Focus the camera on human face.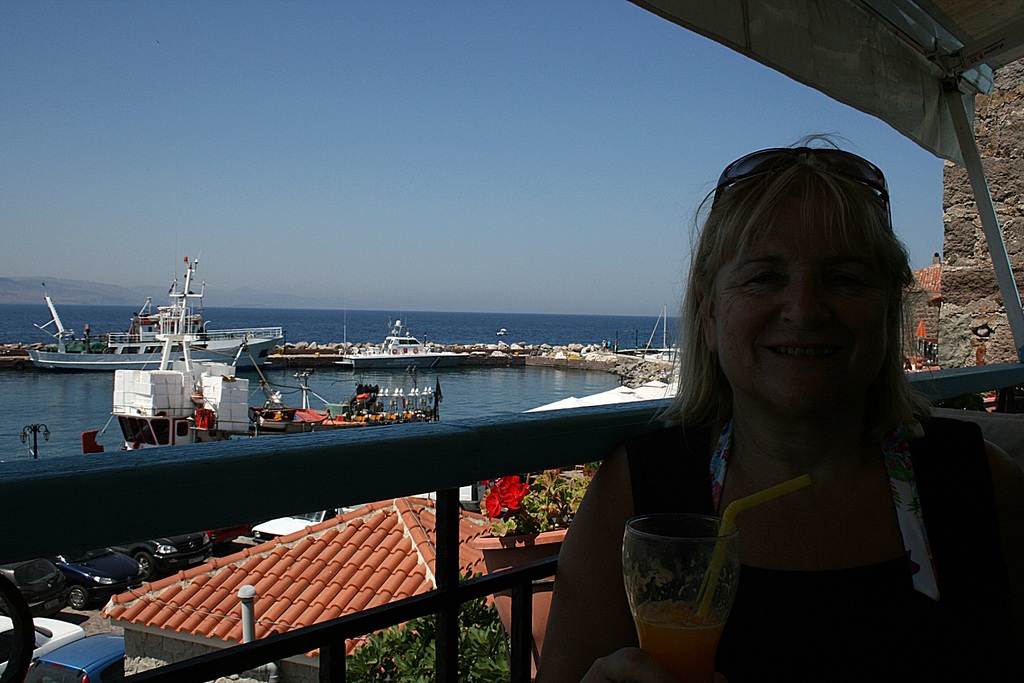
Focus region: locate(709, 173, 888, 424).
